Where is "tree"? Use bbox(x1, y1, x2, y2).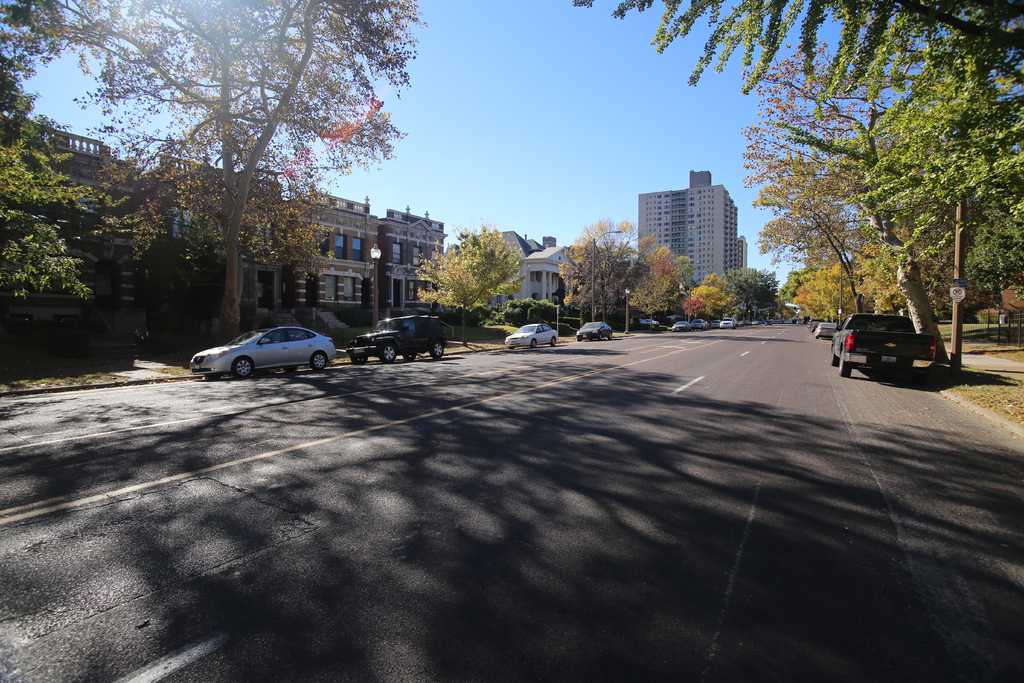
bbox(630, 239, 680, 331).
